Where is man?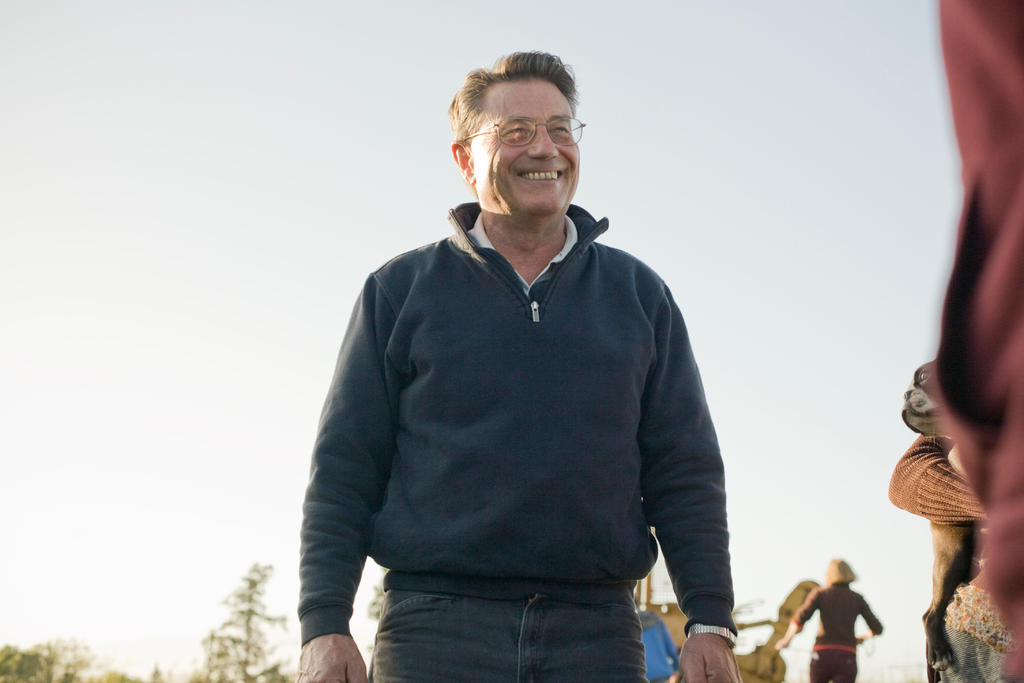
<bbox>295, 48, 746, 682</bbox>.
